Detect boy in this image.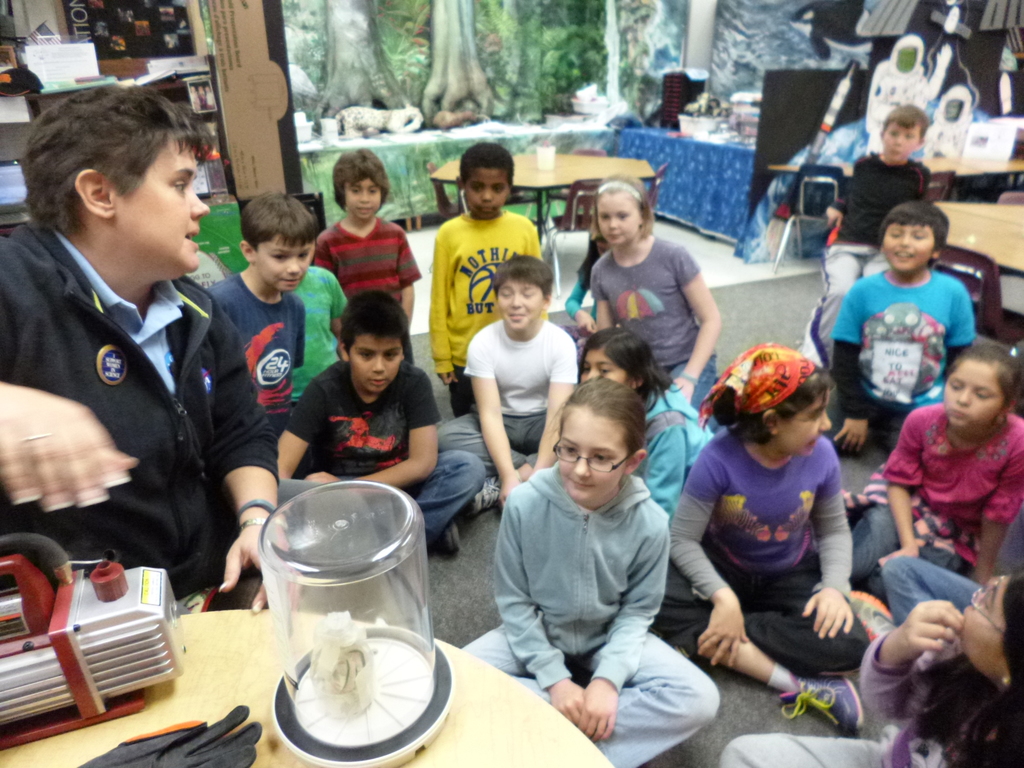
Detection: box=[819, 104, 931, 403].
